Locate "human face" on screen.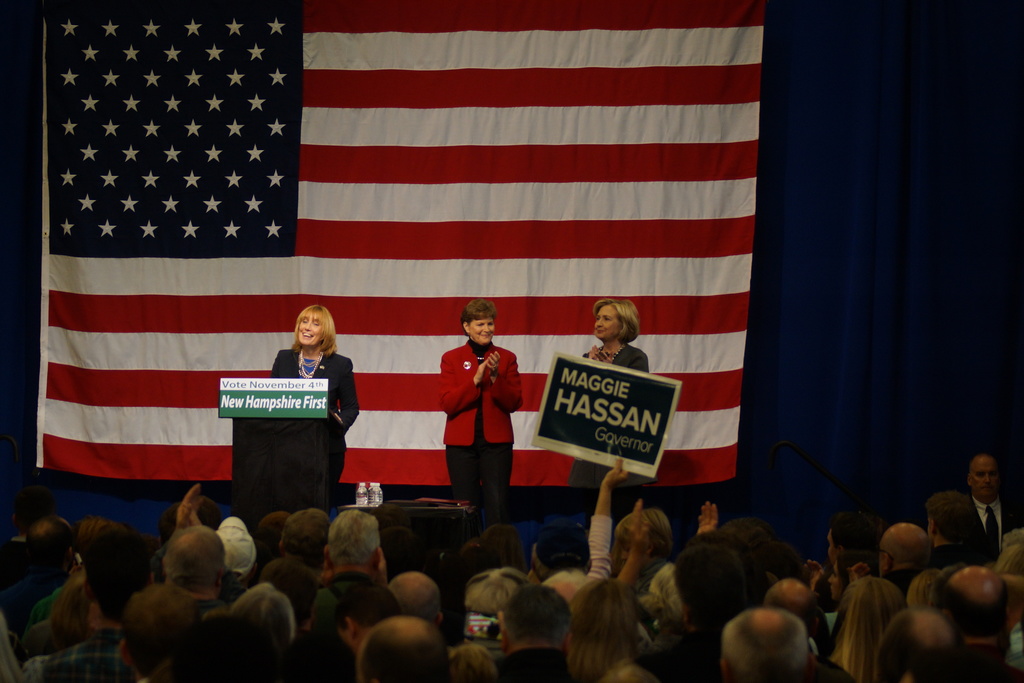
On screen at rect(473, 320, 498, 343).
